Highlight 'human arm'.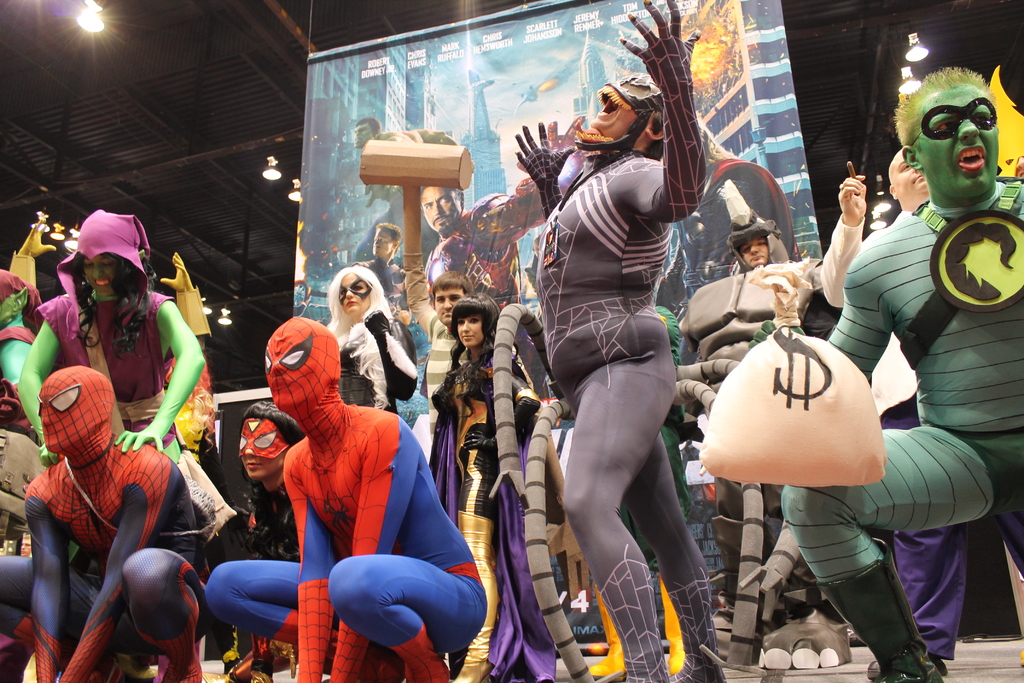
Highlighted region: box(115, 299, 205, 456).
